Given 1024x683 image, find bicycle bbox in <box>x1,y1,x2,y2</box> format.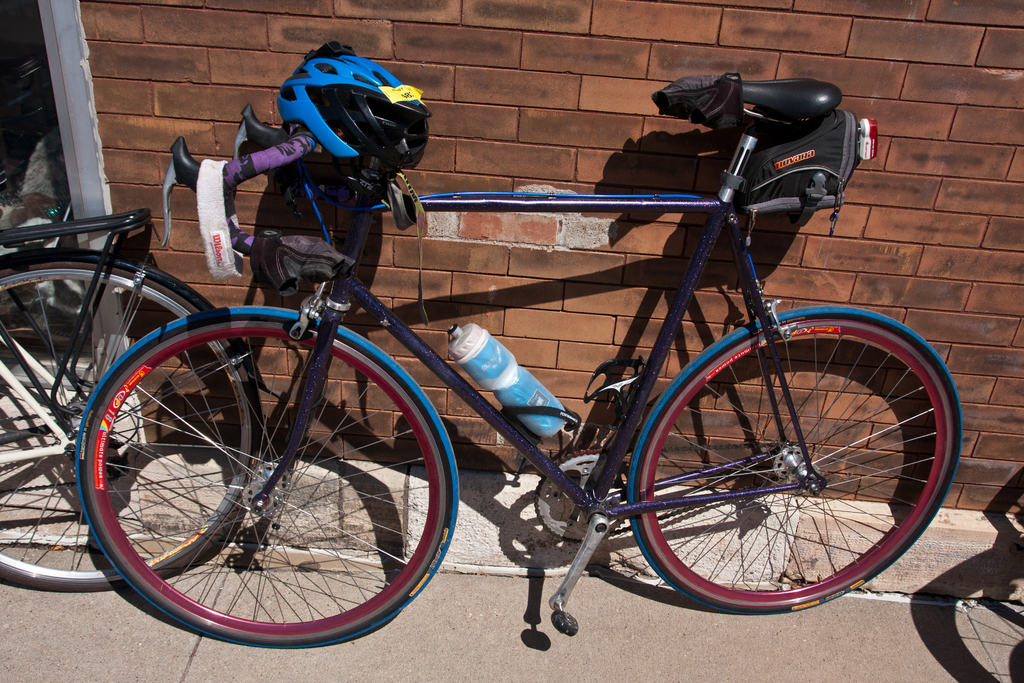
<box>0,197,265,597</box>.
